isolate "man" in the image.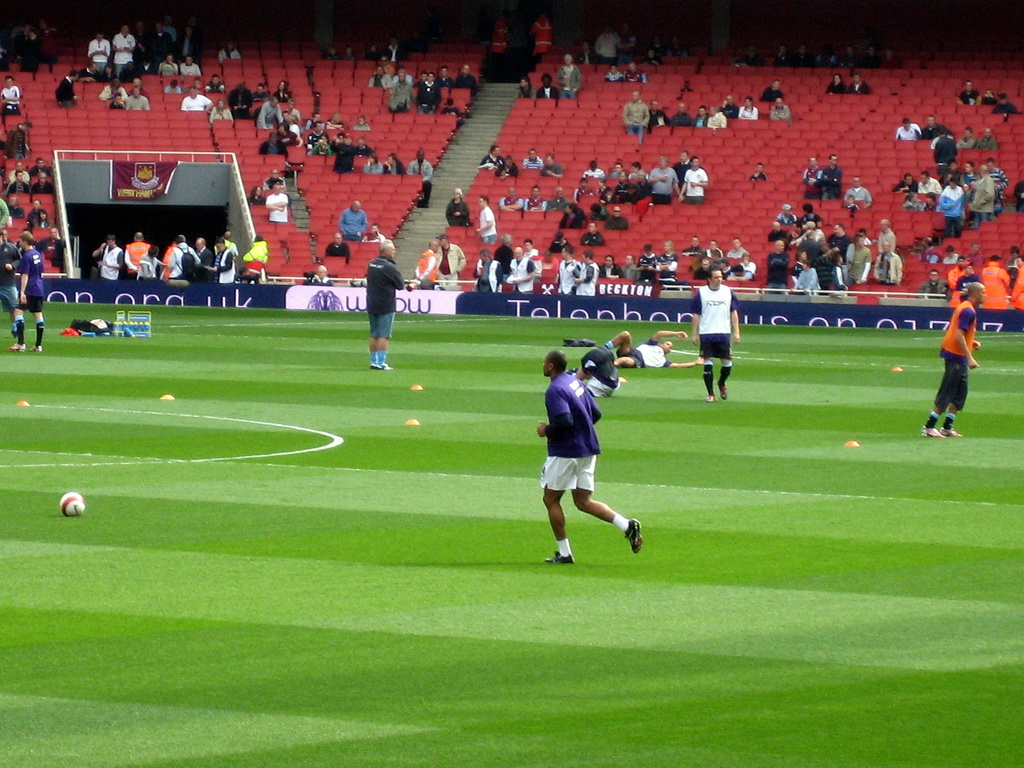
Isolated region: rect(872, 220, 895, 252).
